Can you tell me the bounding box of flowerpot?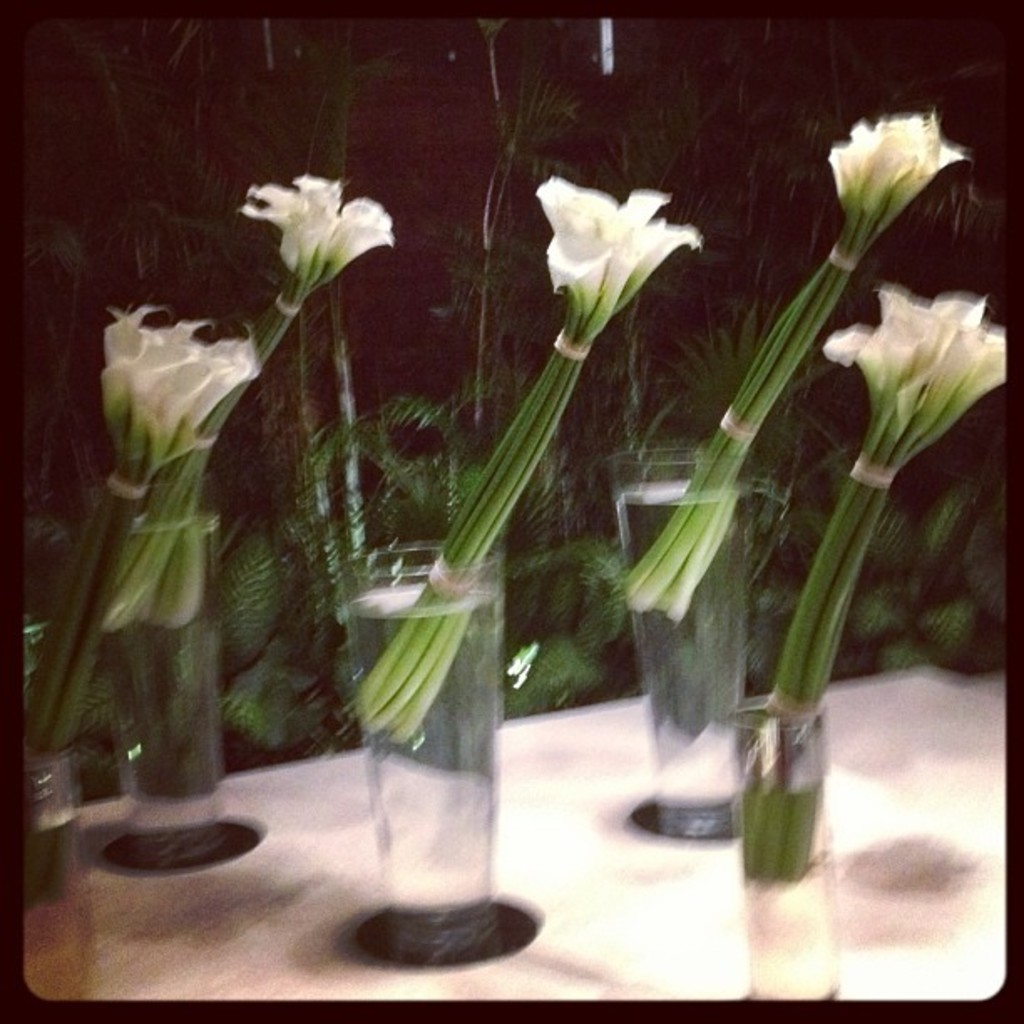
[left=89, top=485, right=212, bottom=860].
